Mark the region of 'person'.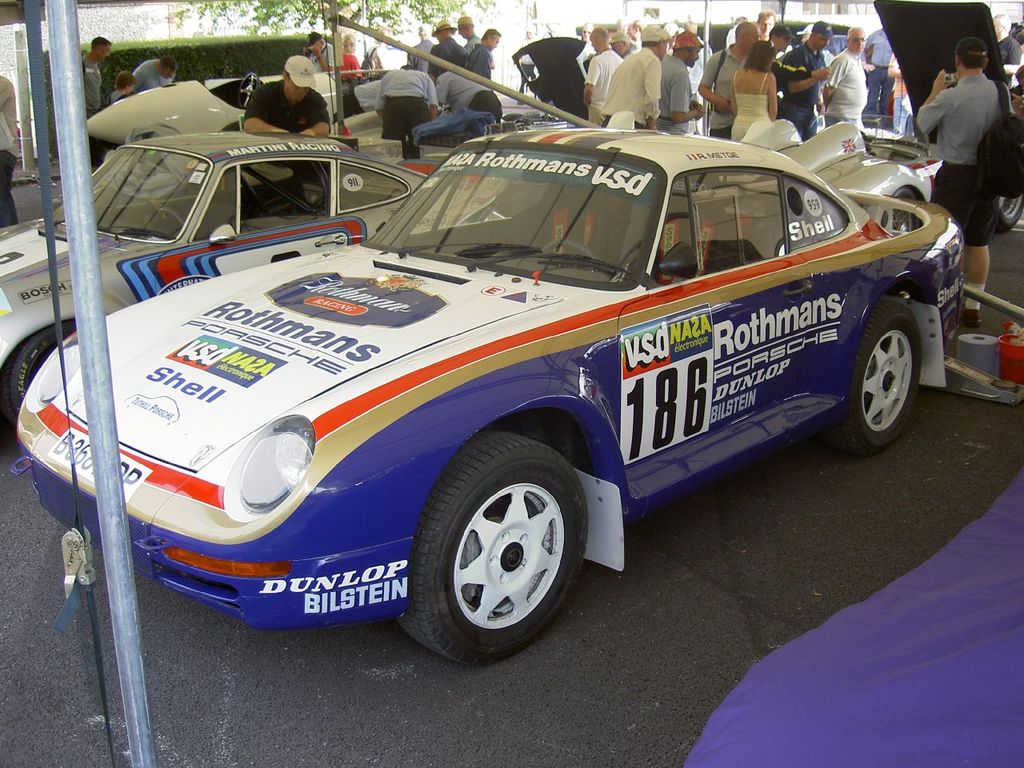
Region: [left=419, top=18, right=457, bottom=75].
